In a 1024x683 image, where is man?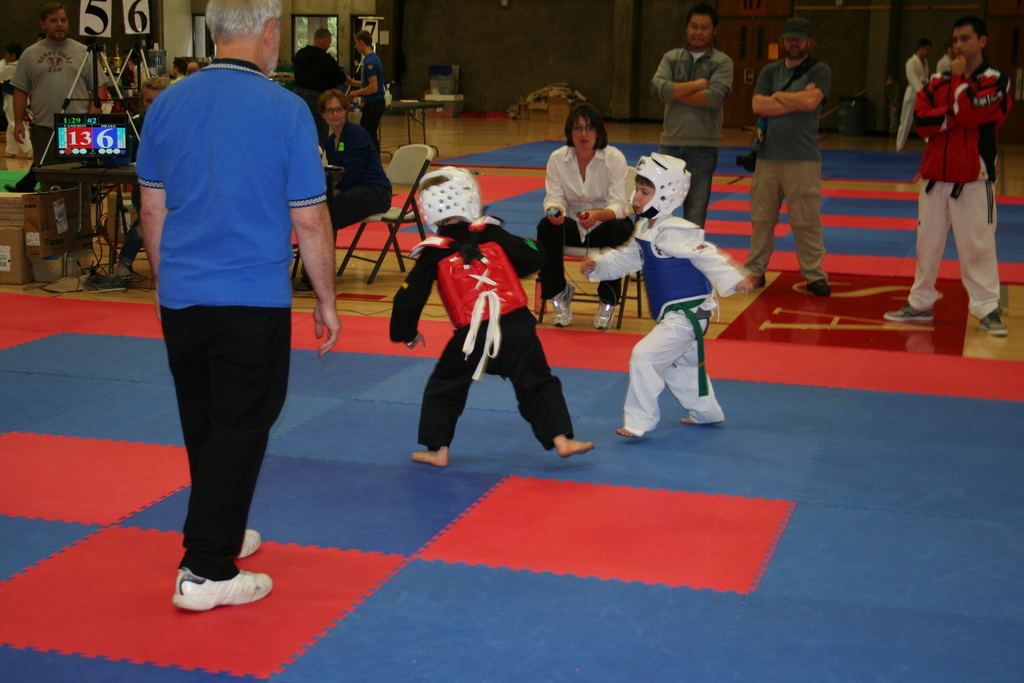
x1=886 y1=13 x2=1009 y2=338.
